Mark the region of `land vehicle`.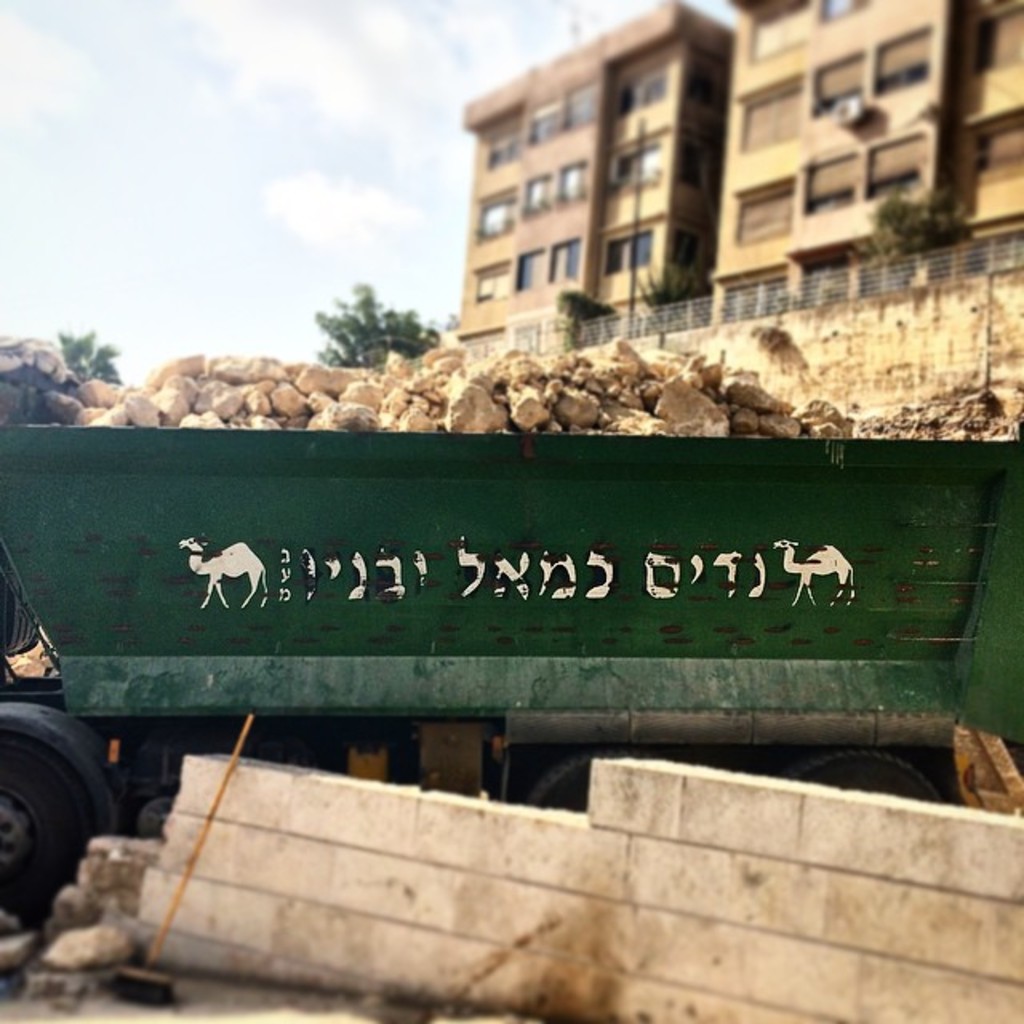
Region: {"left": 0, "top": 390, "right": 1022, "bottom": 1006}.
